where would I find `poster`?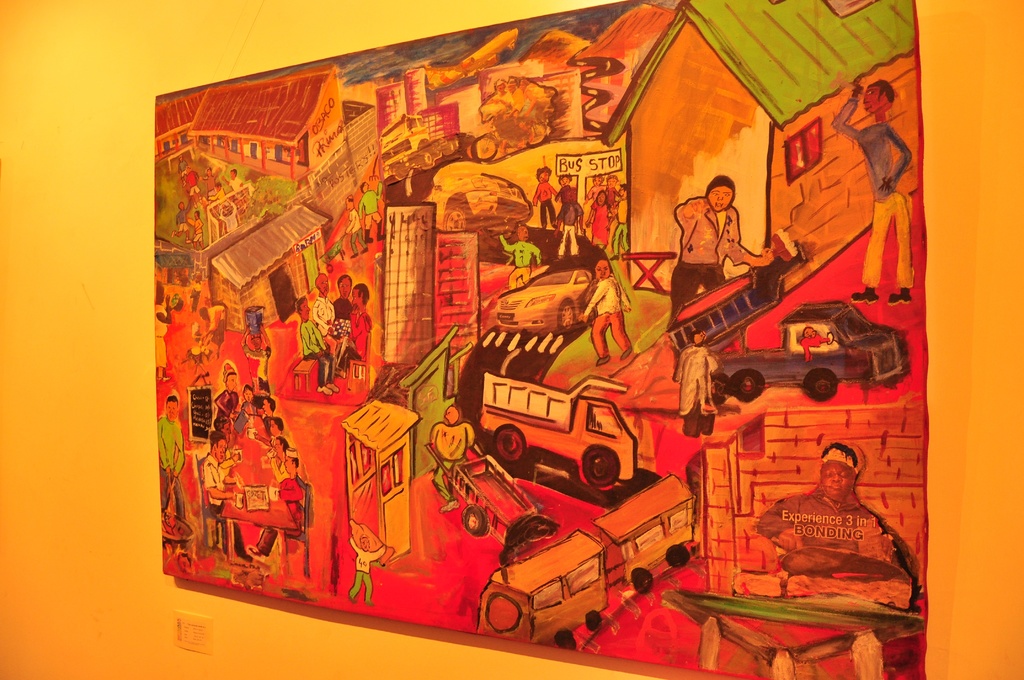
At 153 0 925 679.
